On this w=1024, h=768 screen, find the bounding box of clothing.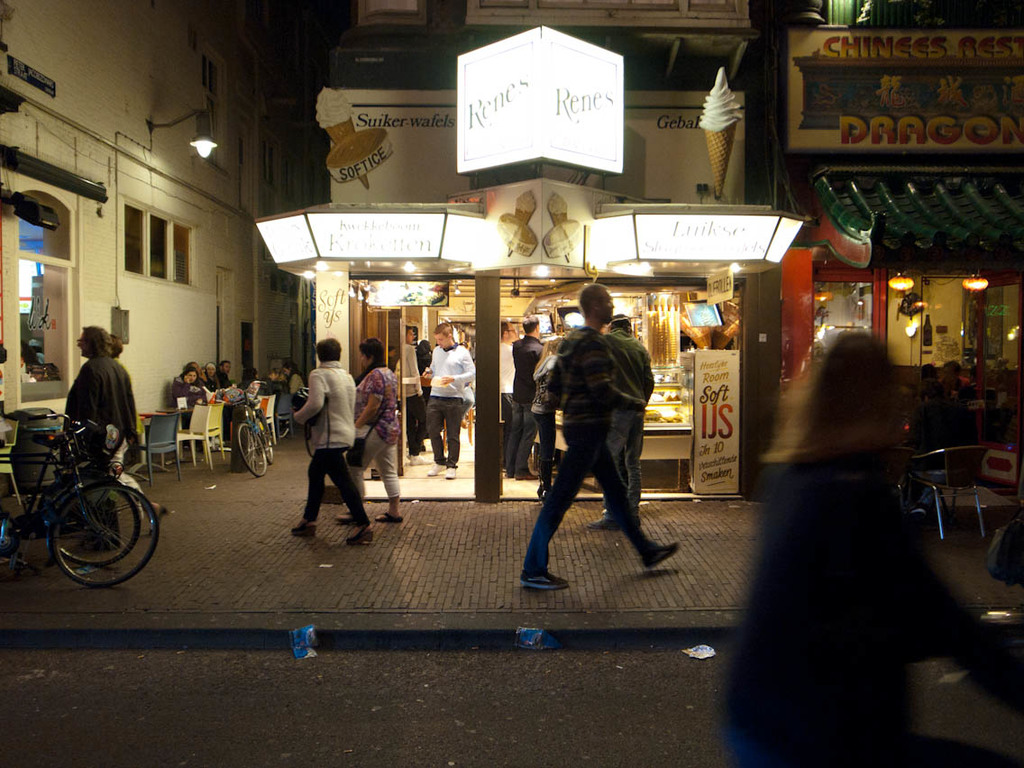
Bounding box: 519,279,665,571.
